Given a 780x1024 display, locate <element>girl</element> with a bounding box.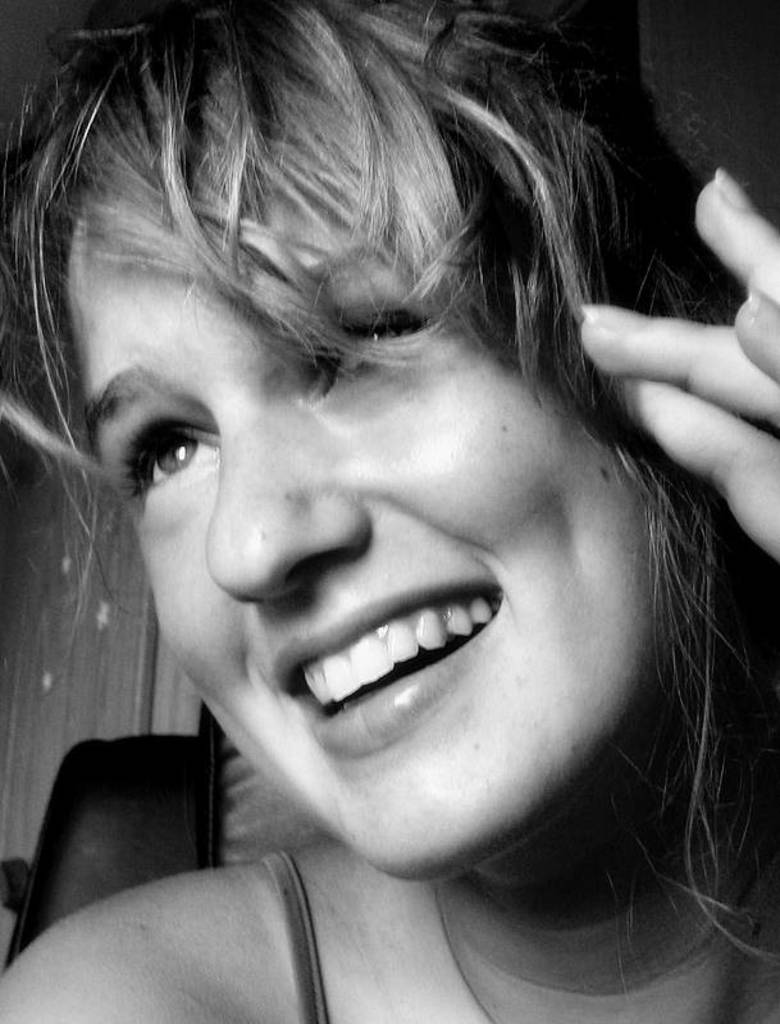
Located: (left=0, top=0, right=779, bottom=1023).
